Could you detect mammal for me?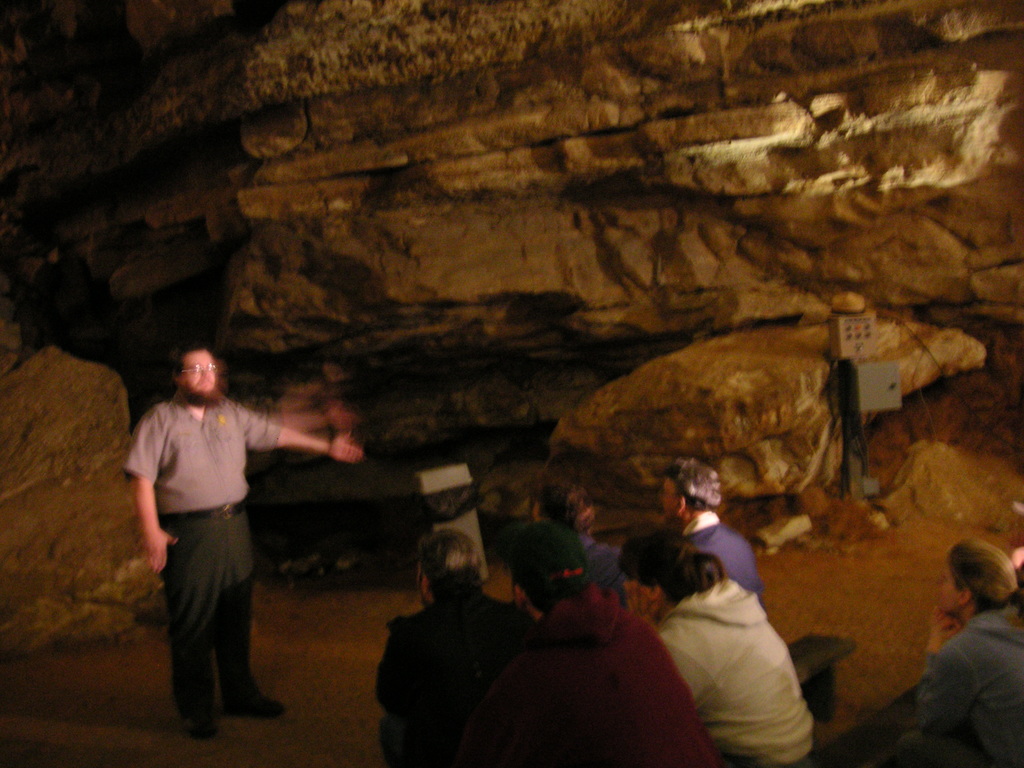
Detection result: x1=503 y1=513 x2=719 y2=767.
